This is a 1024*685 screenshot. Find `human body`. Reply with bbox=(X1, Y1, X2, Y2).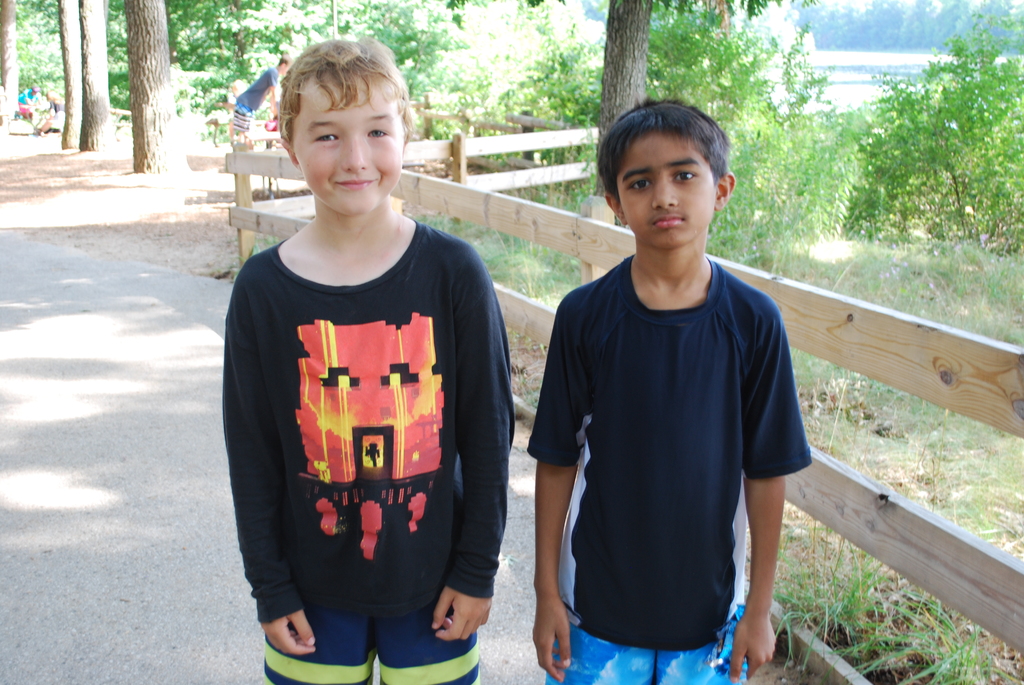
bbox=(531, 96, 812, 684).
